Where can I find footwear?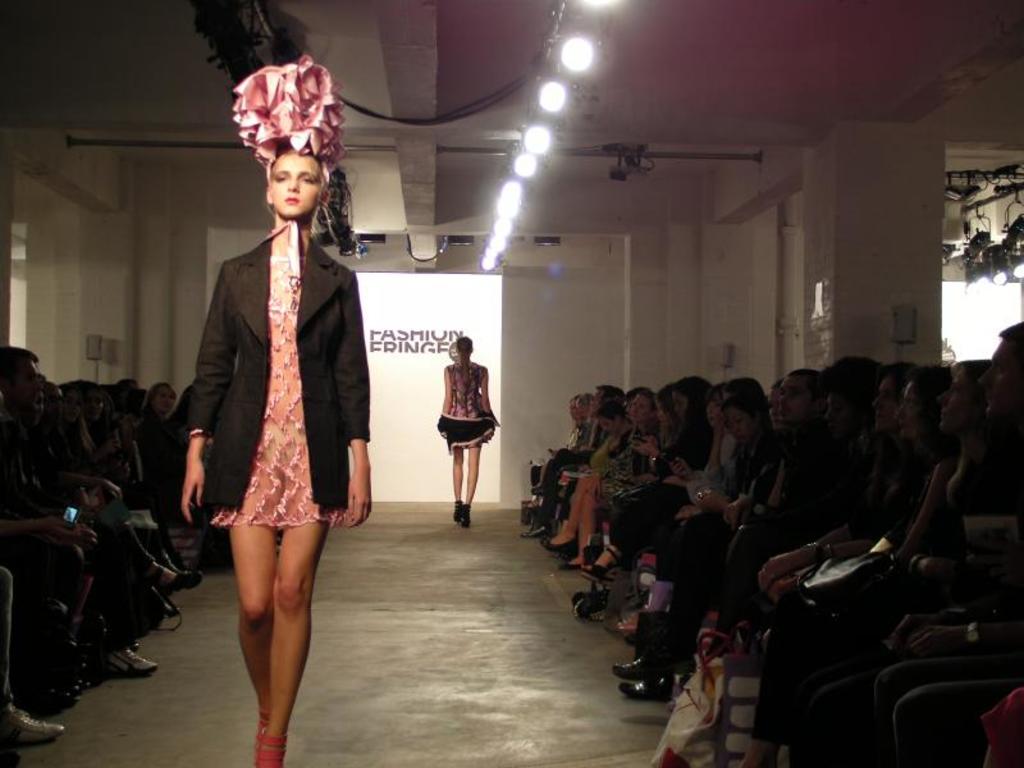
You can find it at [554,558,588,575].
